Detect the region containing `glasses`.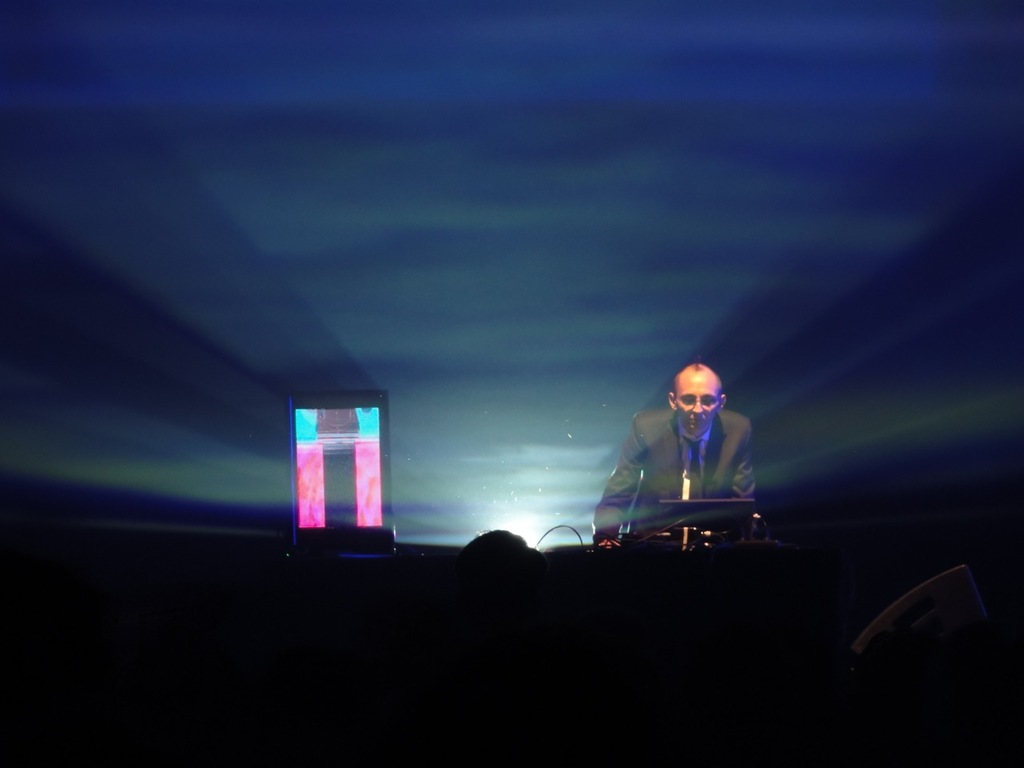
<box>681,394,717,405</box>.
